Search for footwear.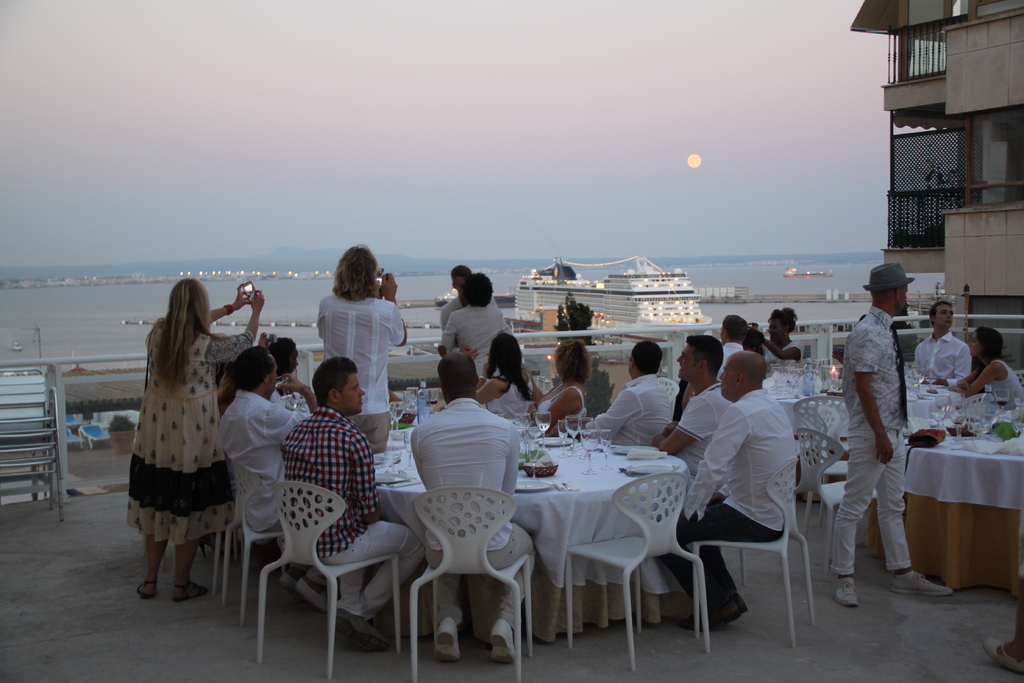
Found at (136, 577, 160, 600).
